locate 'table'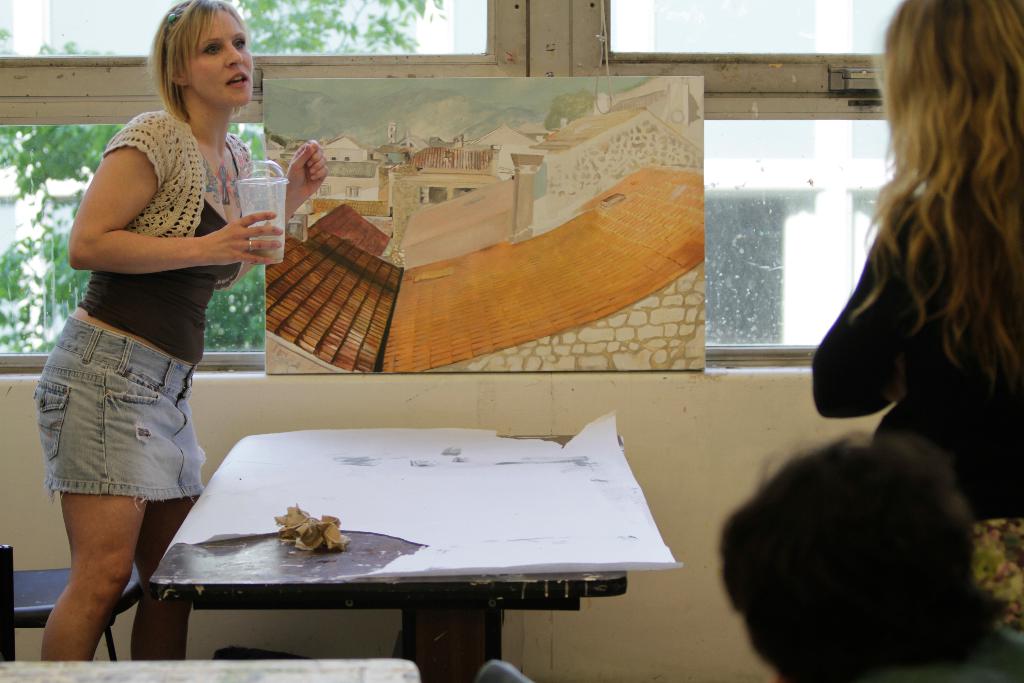
(left=145, top=431, right=682, bottom=682)
